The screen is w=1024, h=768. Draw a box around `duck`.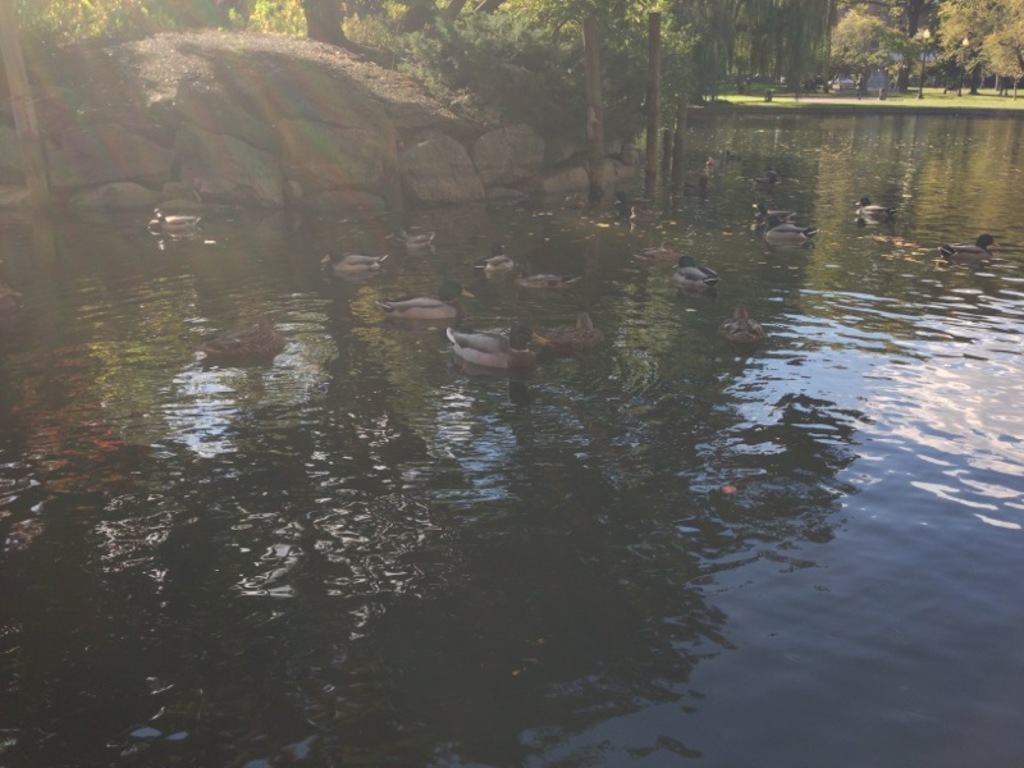
select_region(517, 269, 580, 310).
